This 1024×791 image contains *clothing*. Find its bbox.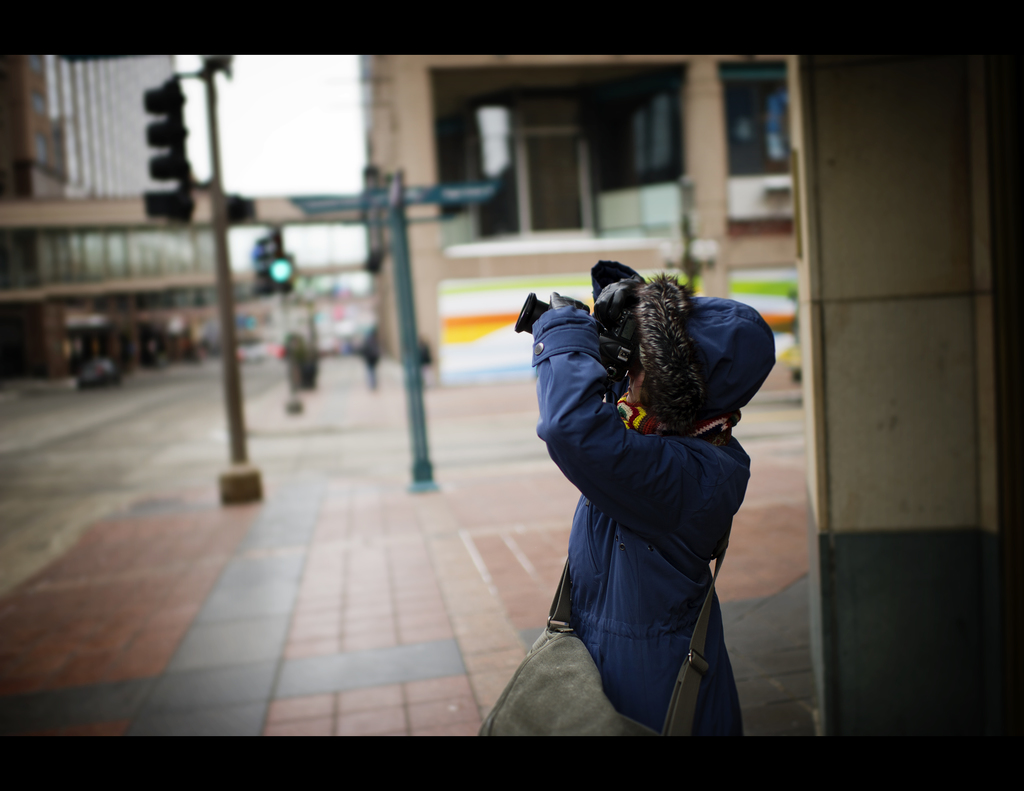
bbox(472, 262, 780, 739).
